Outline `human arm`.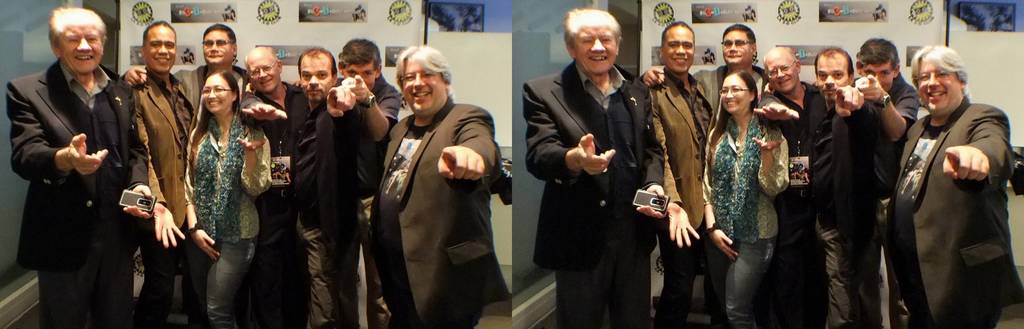
Outline: <region>639, 64, 668, 87</region>.
